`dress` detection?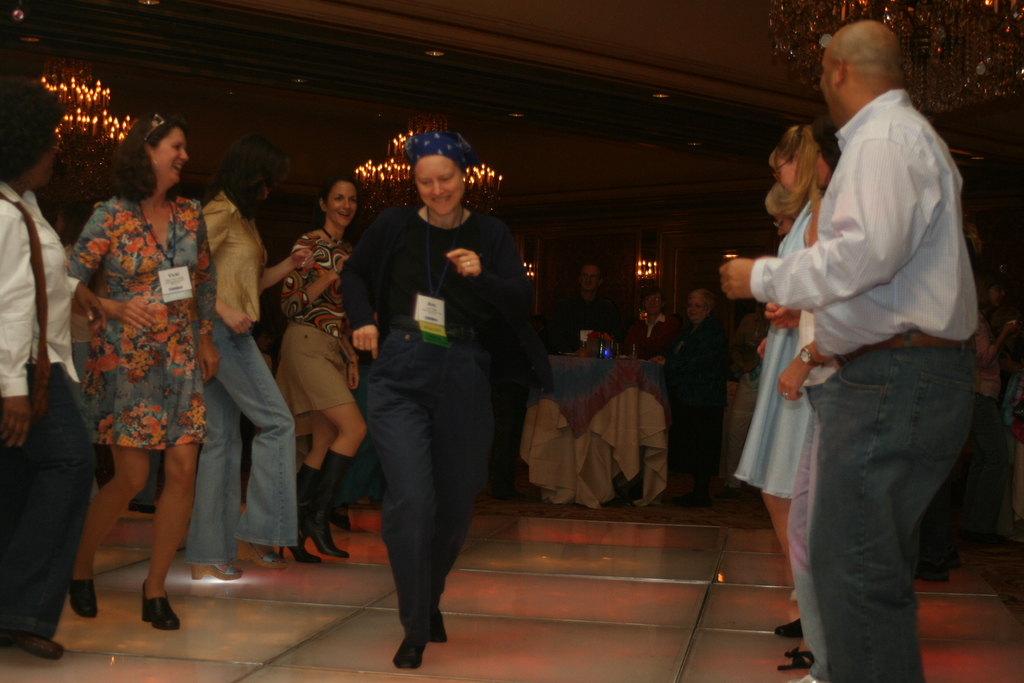
971 312 998 479
